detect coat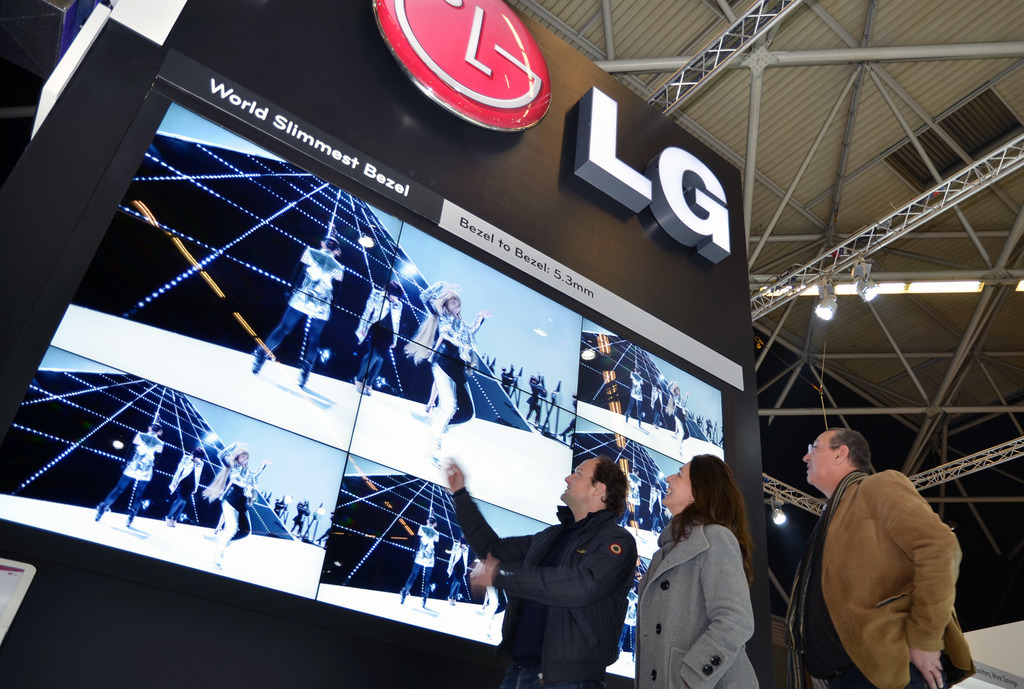
[x1=456, y1=481, x2=651, y2=675]
